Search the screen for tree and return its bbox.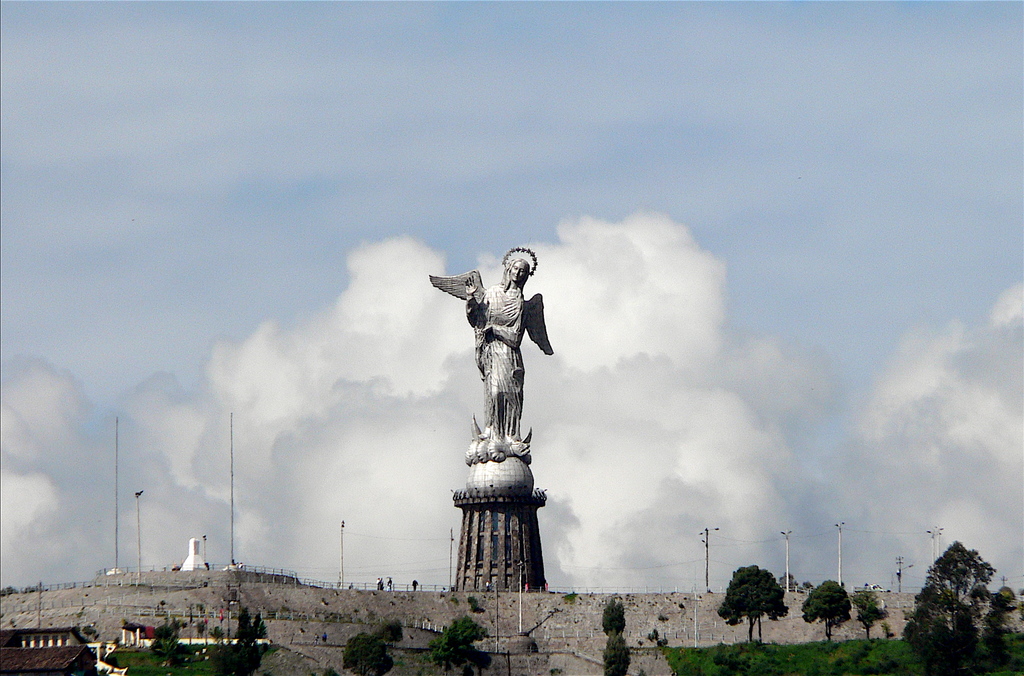
Found: bbox=[849, 585, 889, 644].
